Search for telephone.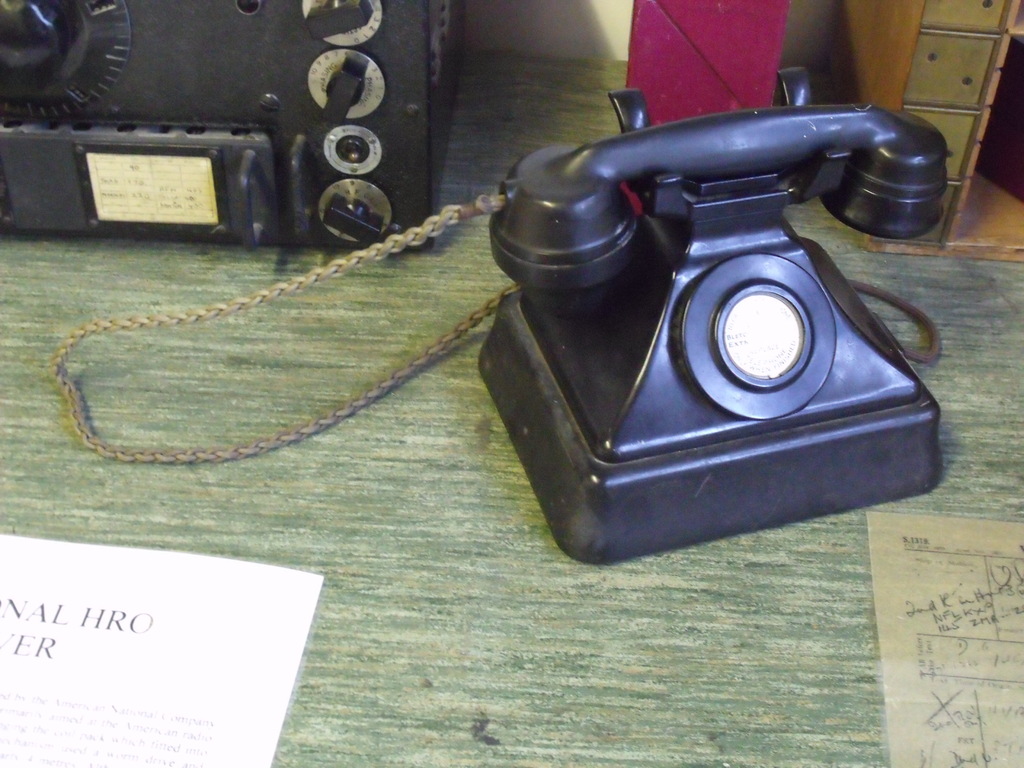
Found at crop(460, 103, 951, 562).
